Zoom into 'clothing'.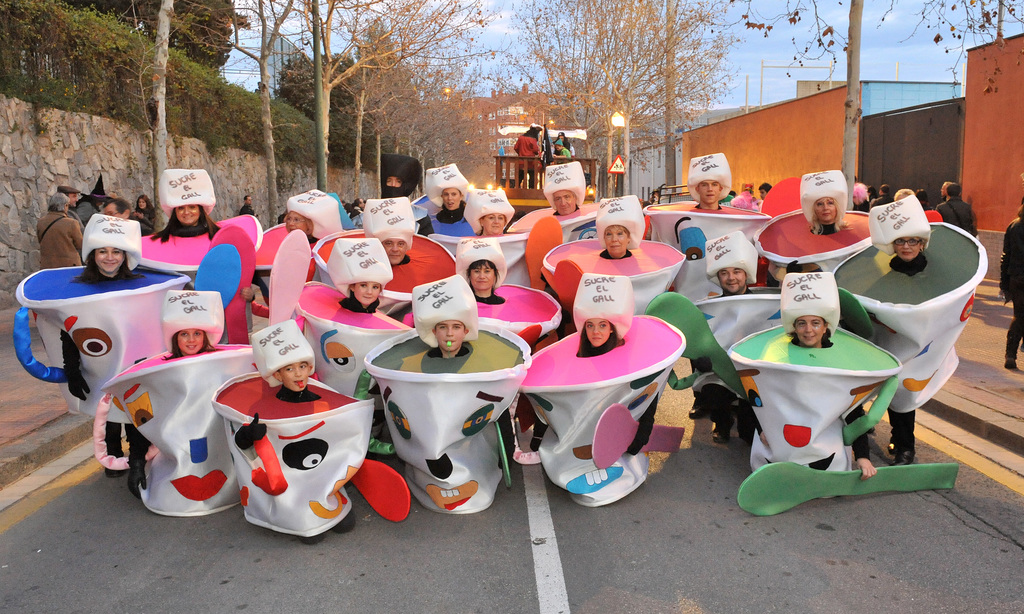
Zoom target: (left=733, top=314, right=900, bottom=474).
